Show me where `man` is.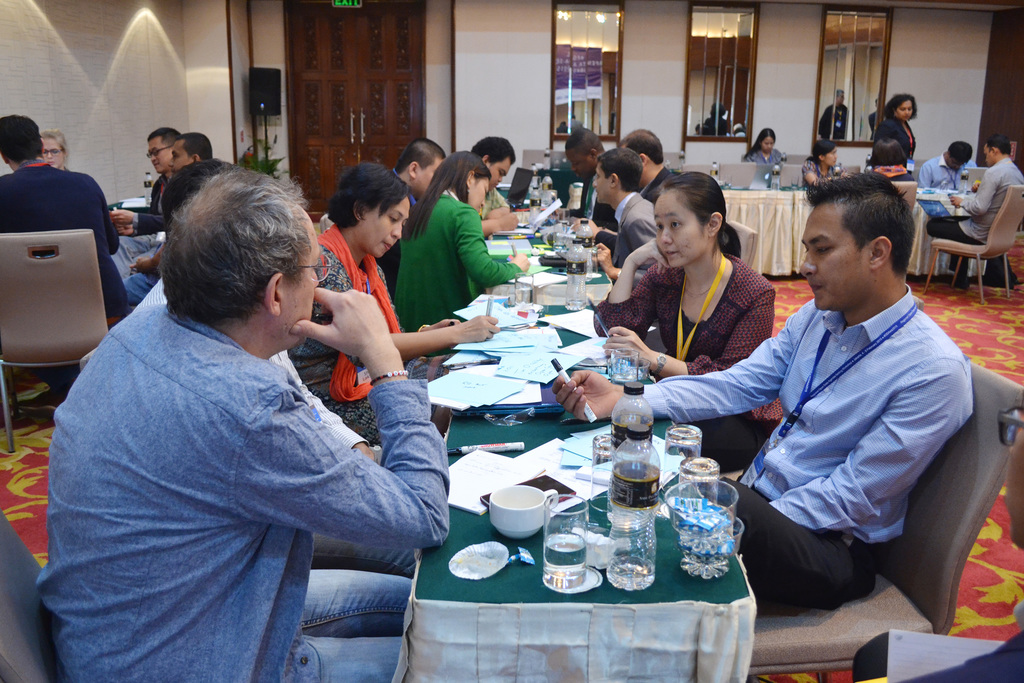
`man` is at (left=925, top=144, right=983, bottom=192).
